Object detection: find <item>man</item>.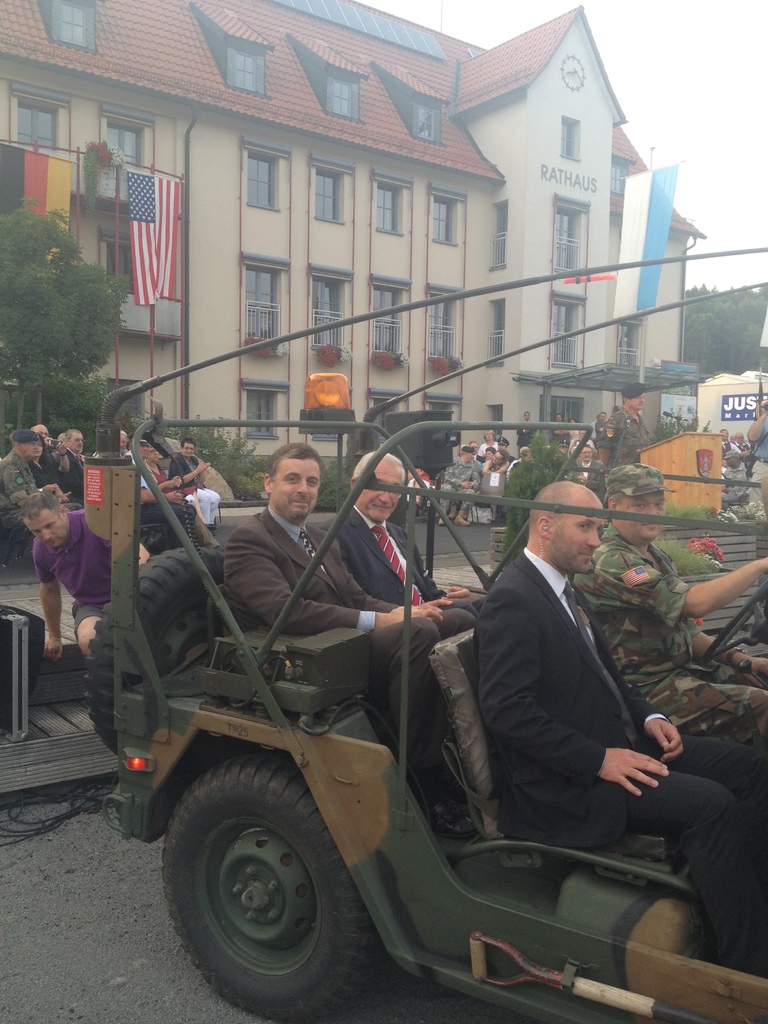
<bbox>127, 440, 183, 548</bbox>.
